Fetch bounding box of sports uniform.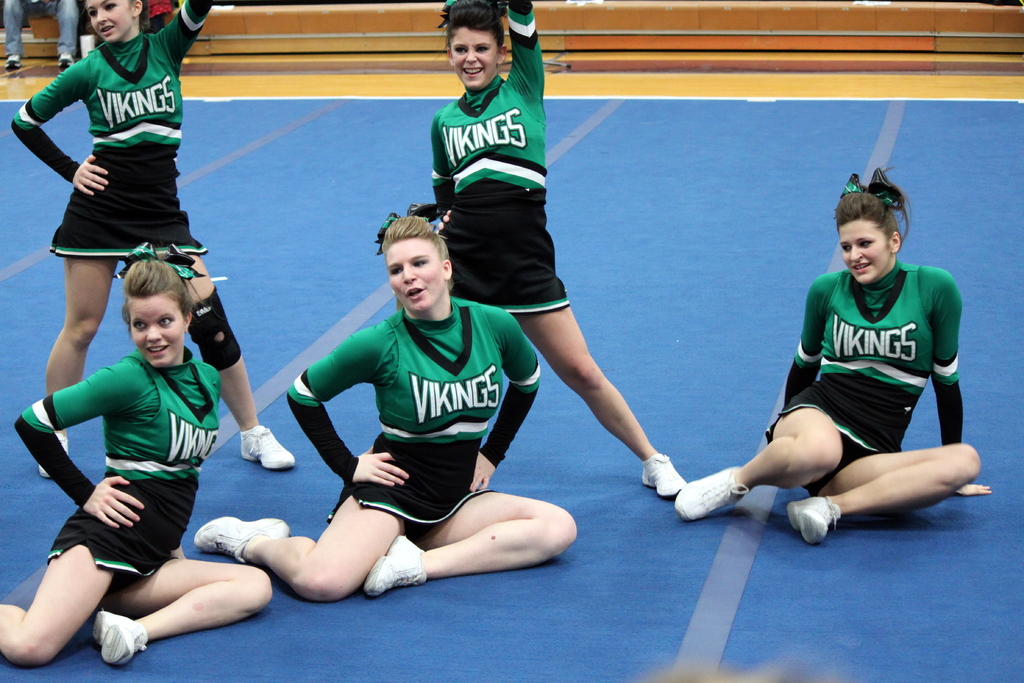
Bbox: <box>192,296,554,597</box>.
